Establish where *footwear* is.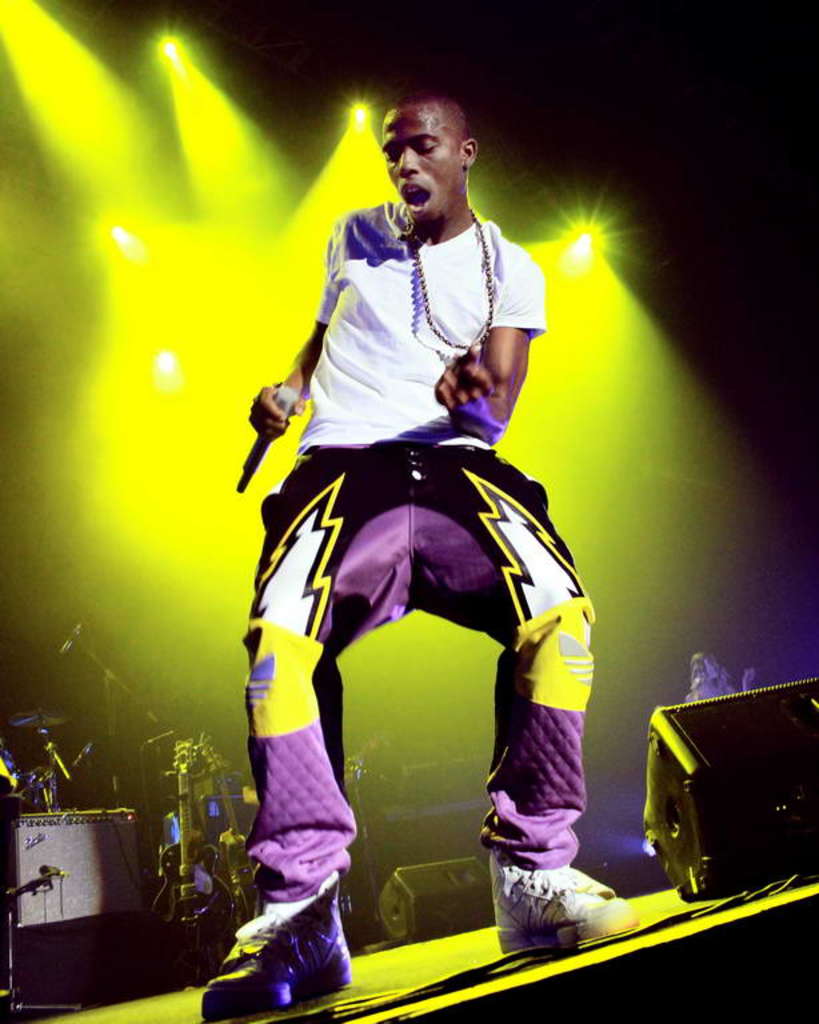
Established at <box>488,849,644,955</box>.
